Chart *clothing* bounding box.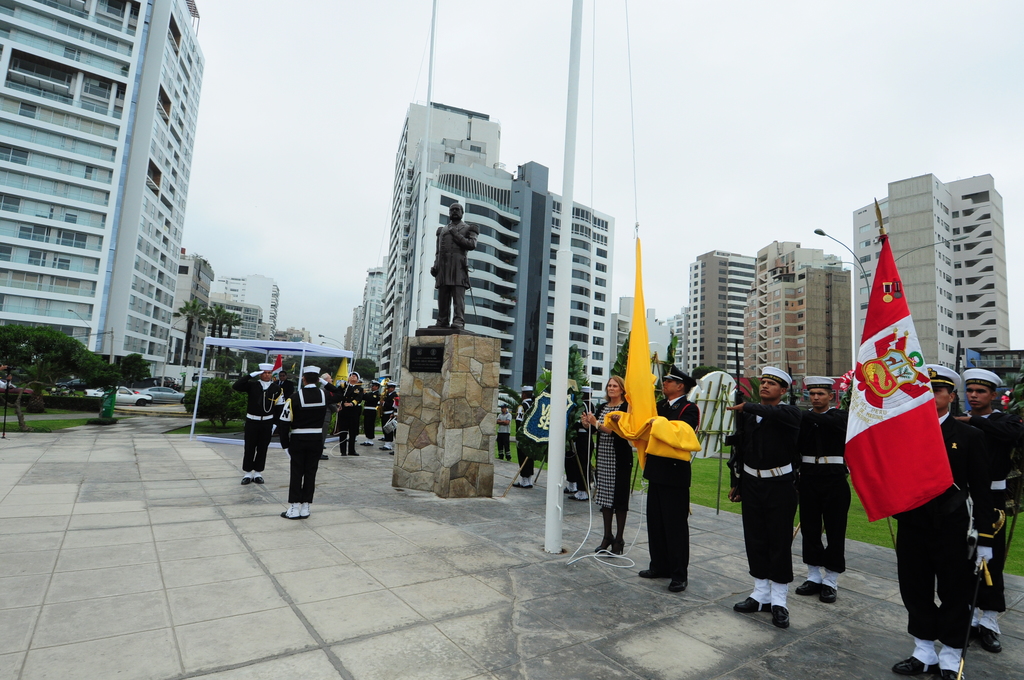
Charted: rect(639, 394, 698, 574).
